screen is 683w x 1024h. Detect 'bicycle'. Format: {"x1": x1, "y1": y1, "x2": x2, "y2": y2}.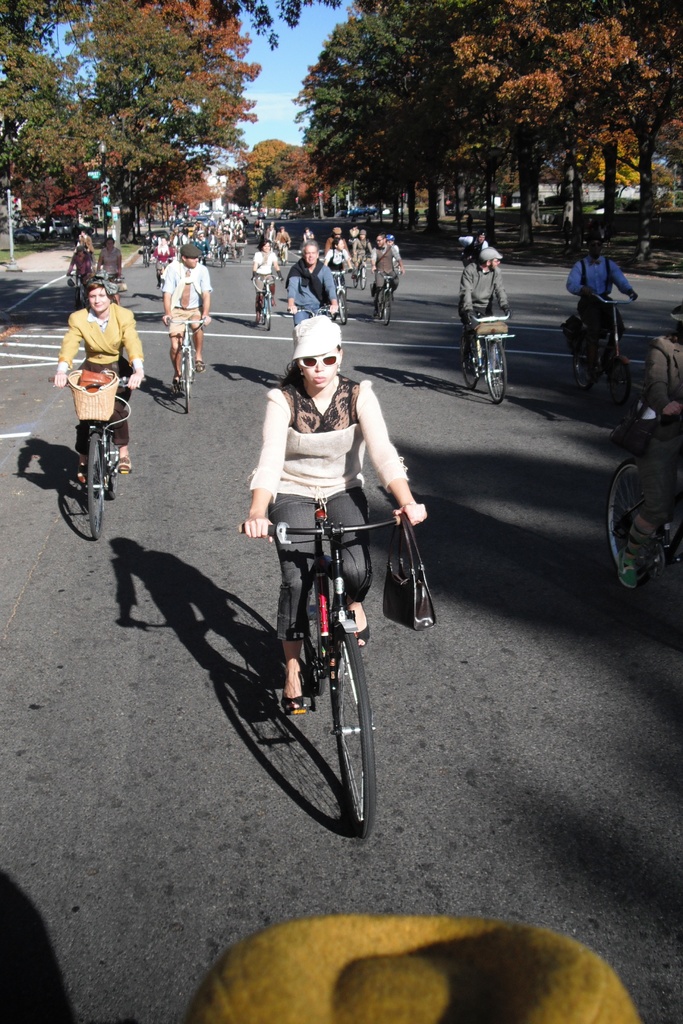
{"x1": 93, "y1": 274, "x2": 121, "y2": 304}.
